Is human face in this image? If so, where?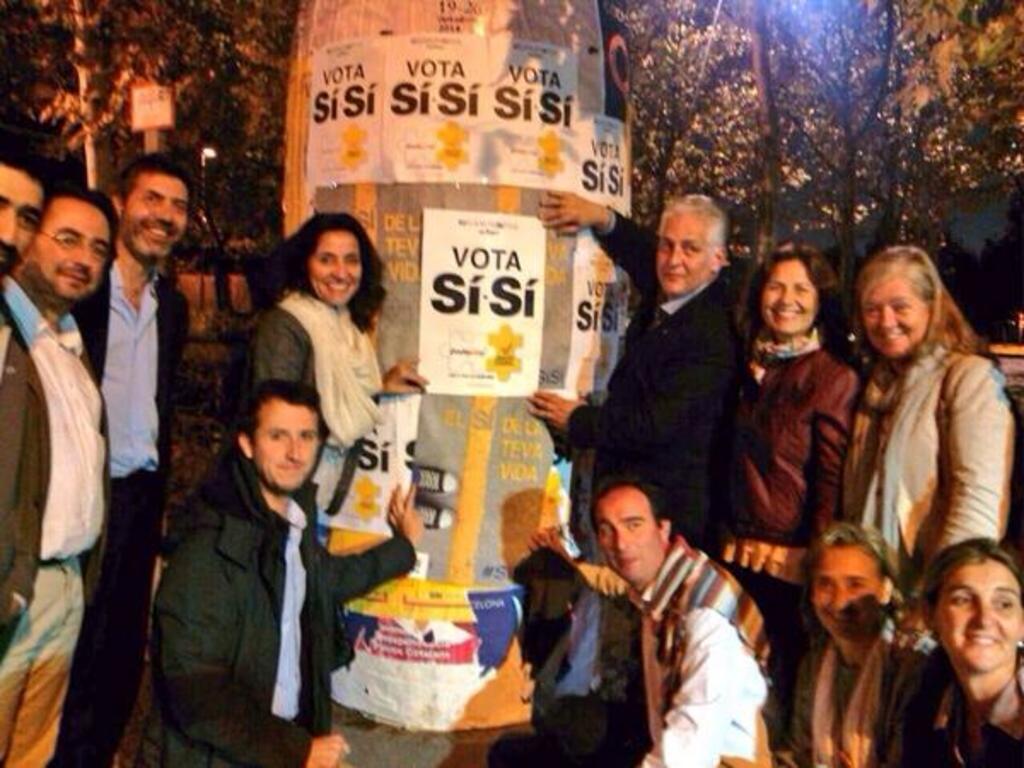
Yes, at pyautogui.locateOnScreen(655, 212, 710, 288).
